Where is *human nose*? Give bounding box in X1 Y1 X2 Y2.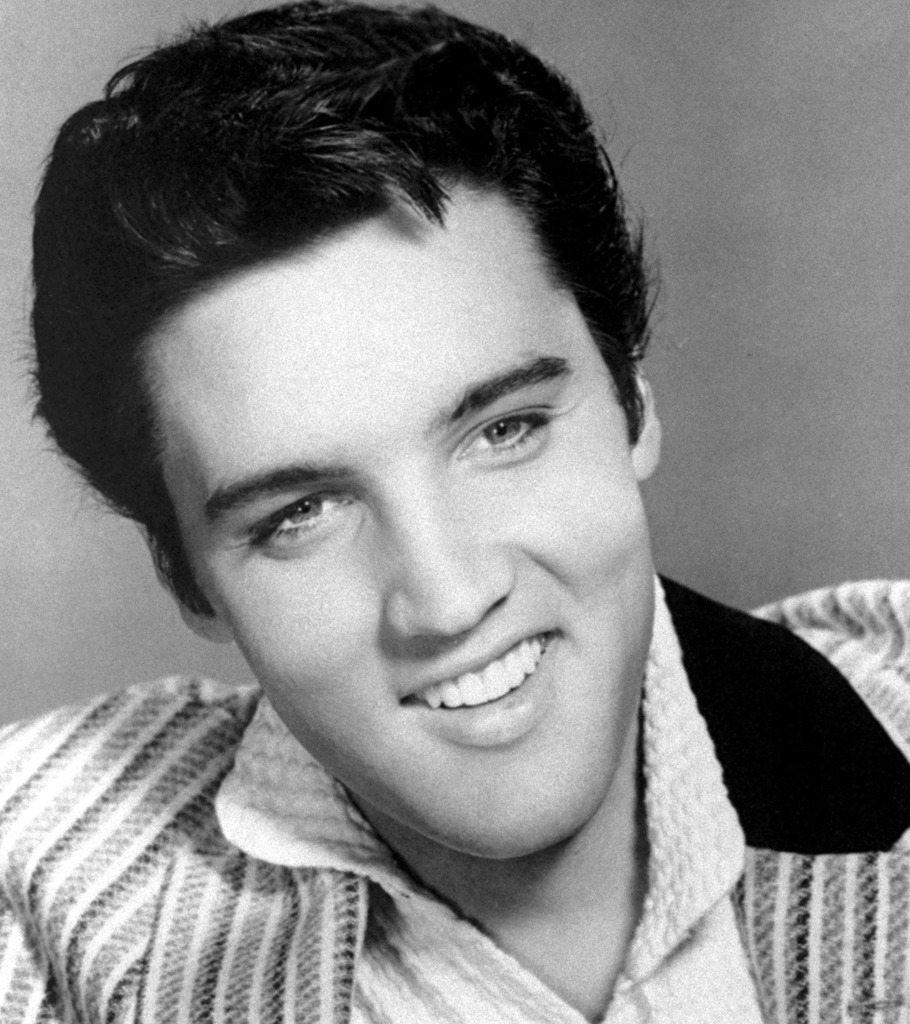
382 461 519 637.
